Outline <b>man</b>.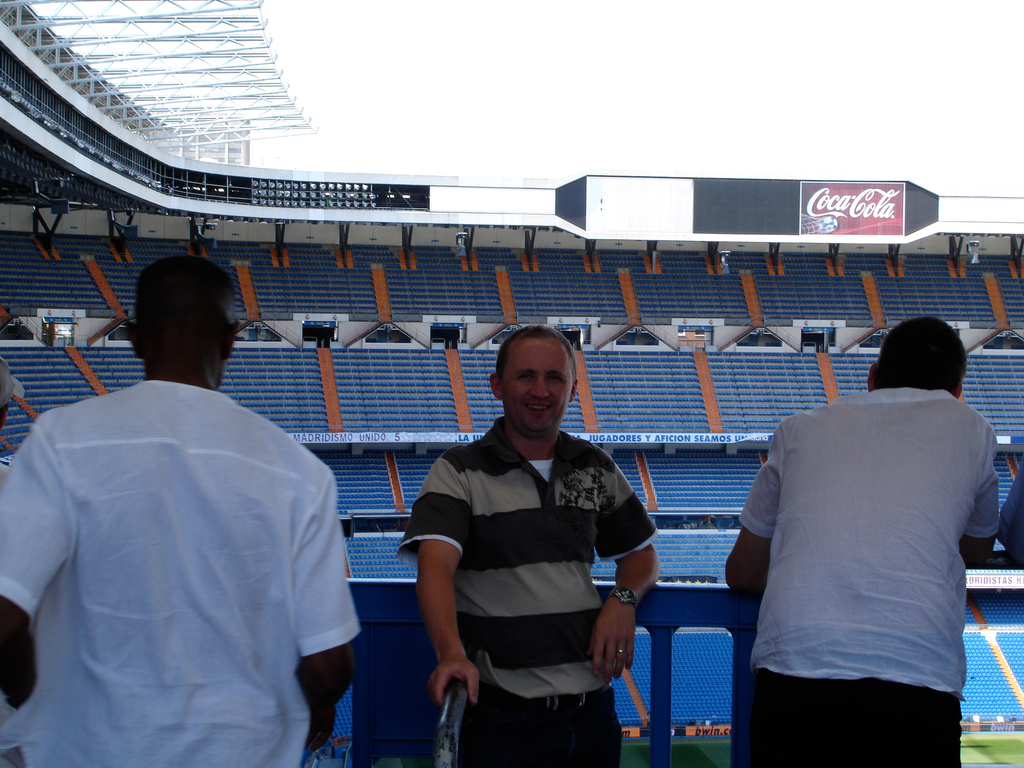
Outline: x1=17 y1=229 x2=368 y2=763.
